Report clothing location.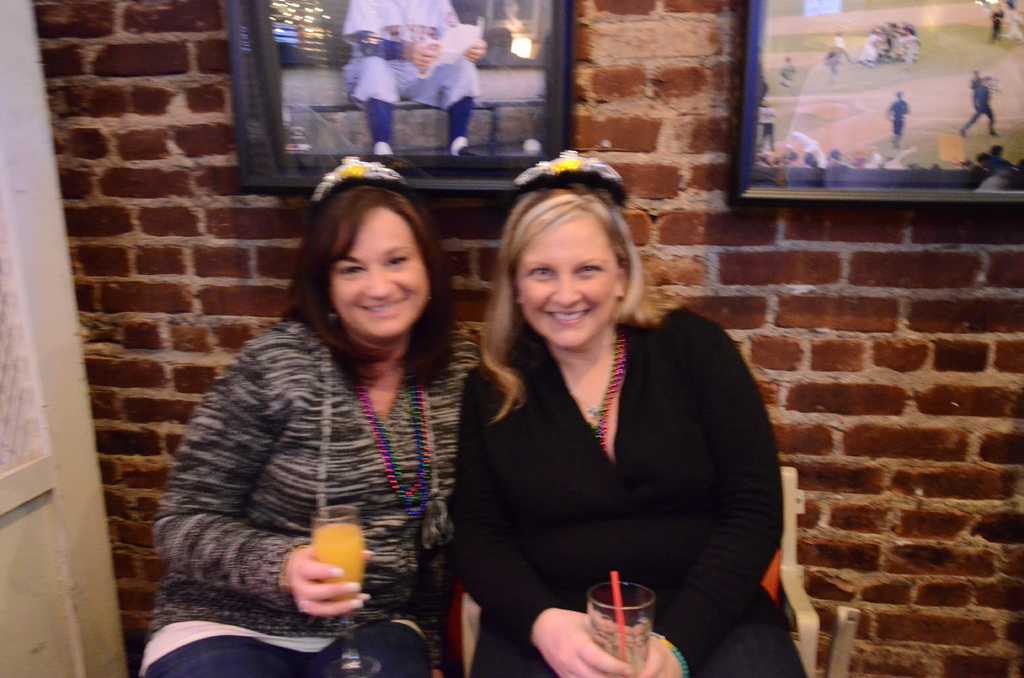
Report: detection(445, 309, 808, 677).
